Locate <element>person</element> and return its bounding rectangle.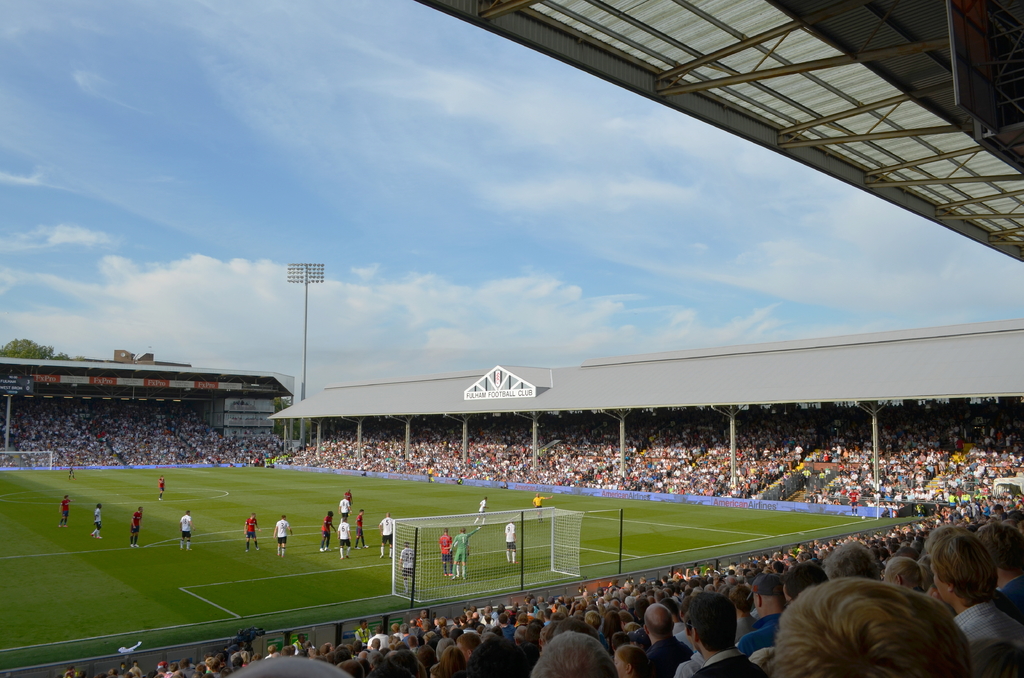
l=760, t=558, r=969, b=677.
